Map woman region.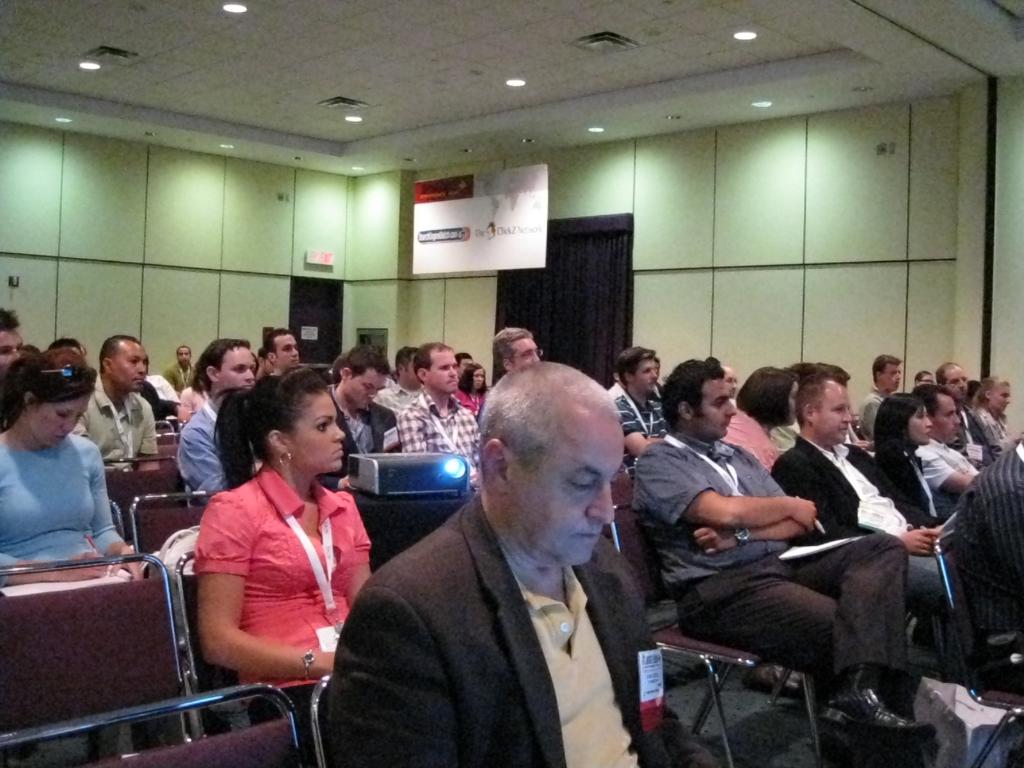
Mapped to box=[0, 348, 135, 570].
